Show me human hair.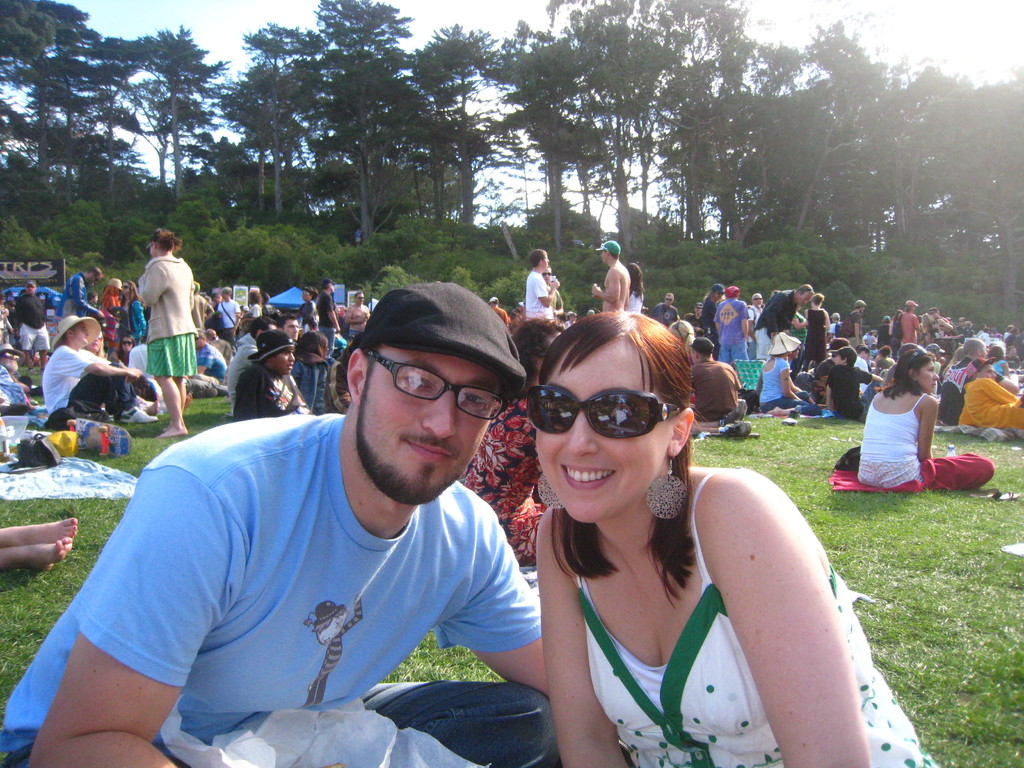
human hair is here: [left=299, top=331, right=327, bottom=362].
